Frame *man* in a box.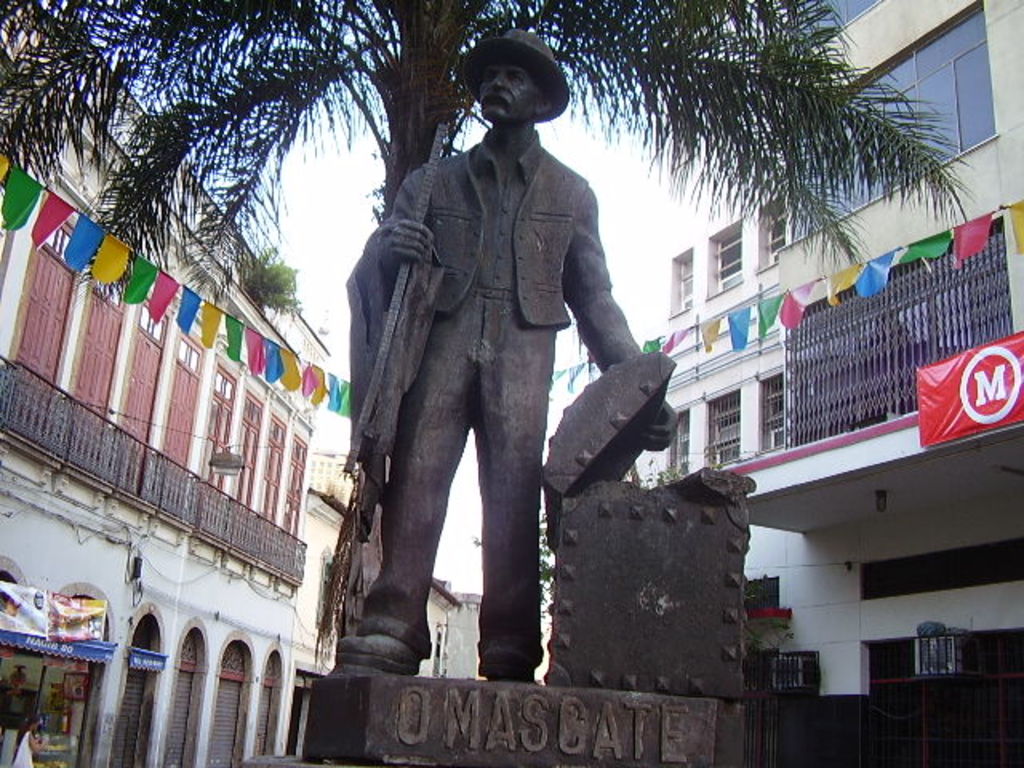
left=331, top=40, right=635, bottom=706.
